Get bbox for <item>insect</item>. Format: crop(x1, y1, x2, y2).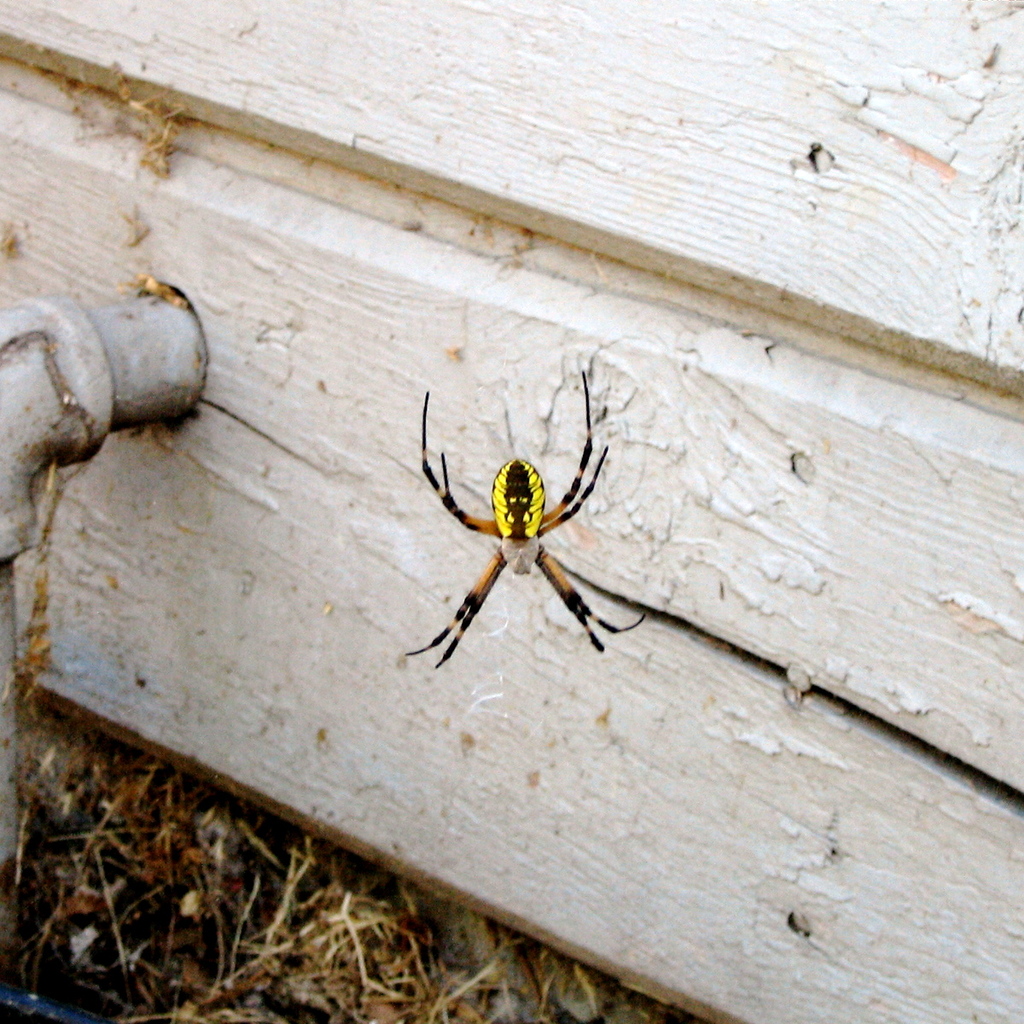
crop(400, 369, 649, 668).
